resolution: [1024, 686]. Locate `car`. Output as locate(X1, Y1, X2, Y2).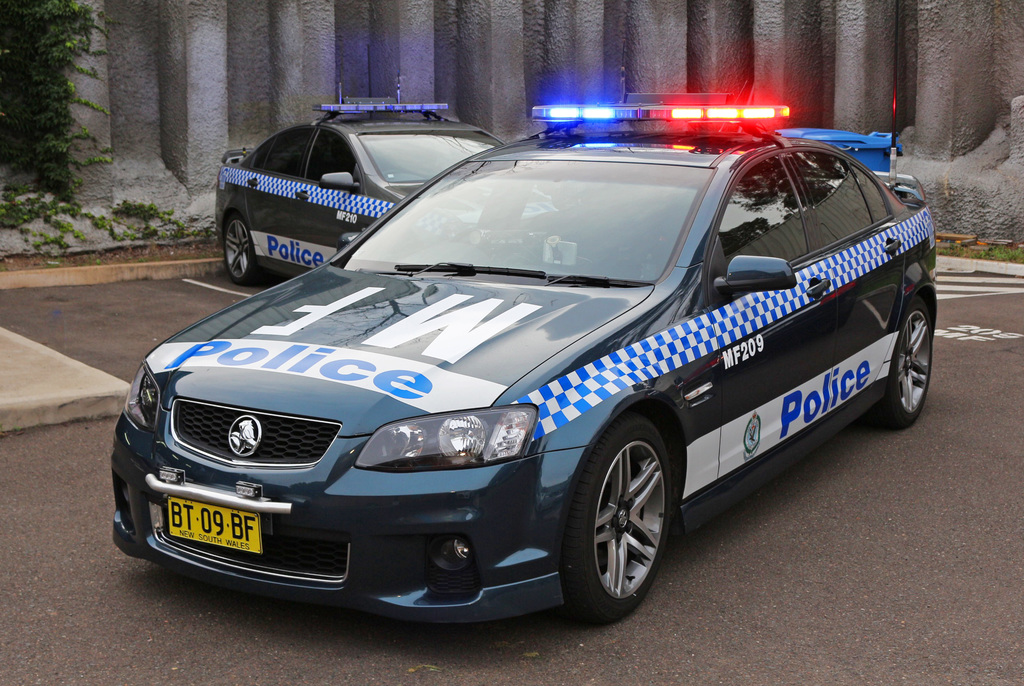
locate(215, 94, 506, 295).
